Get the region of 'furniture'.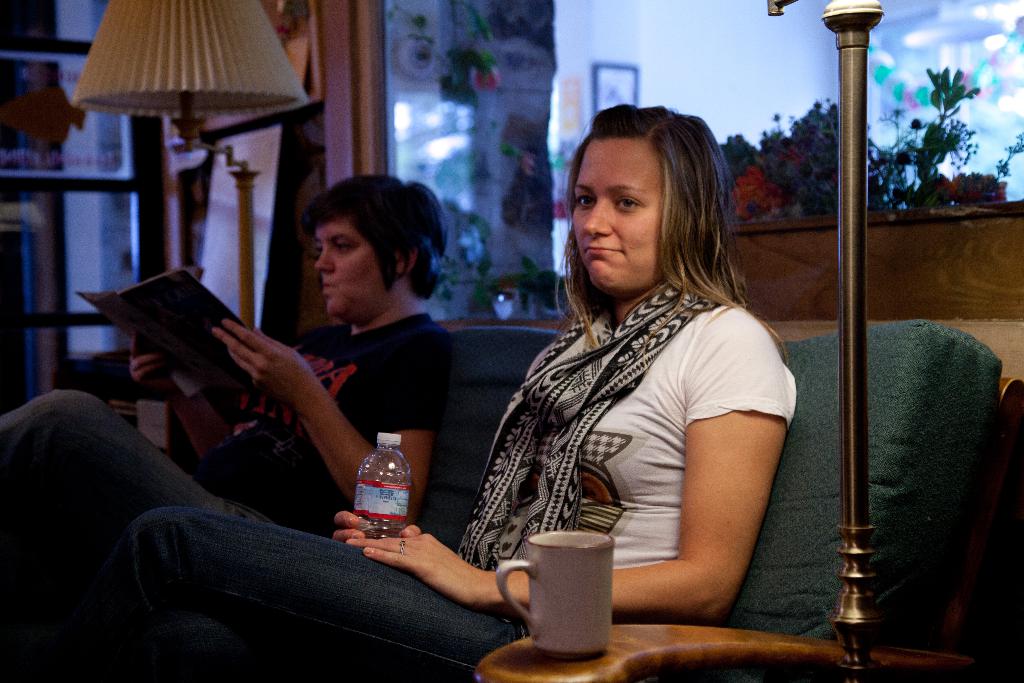
bbox=[443, 311, 1023, 682].
